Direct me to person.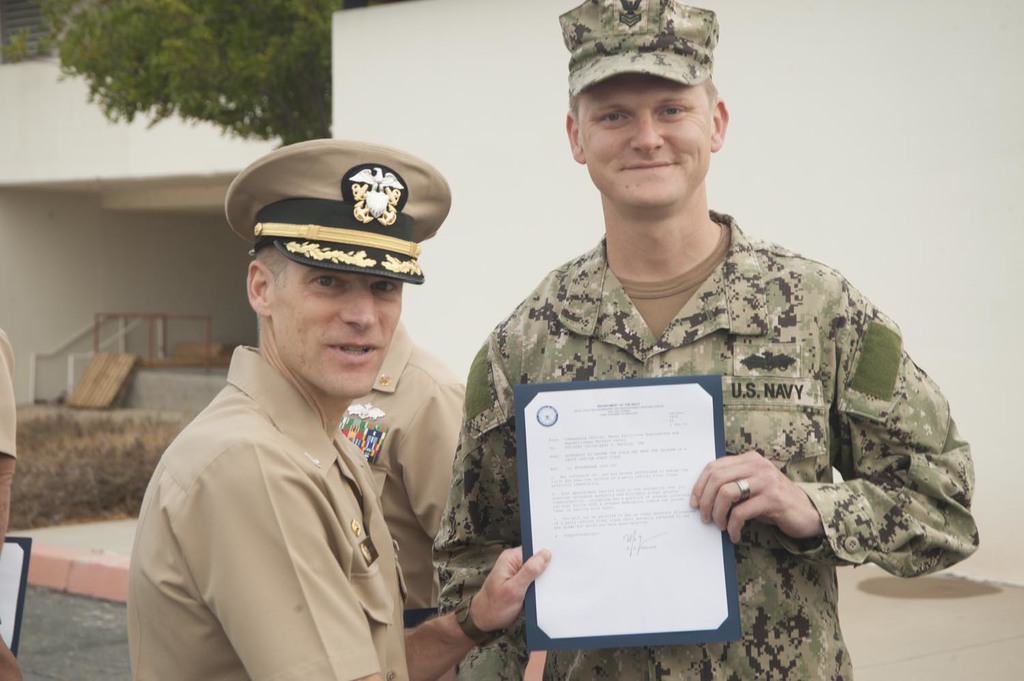
Direction: left=0, top=329, right=25, bottom=680.
